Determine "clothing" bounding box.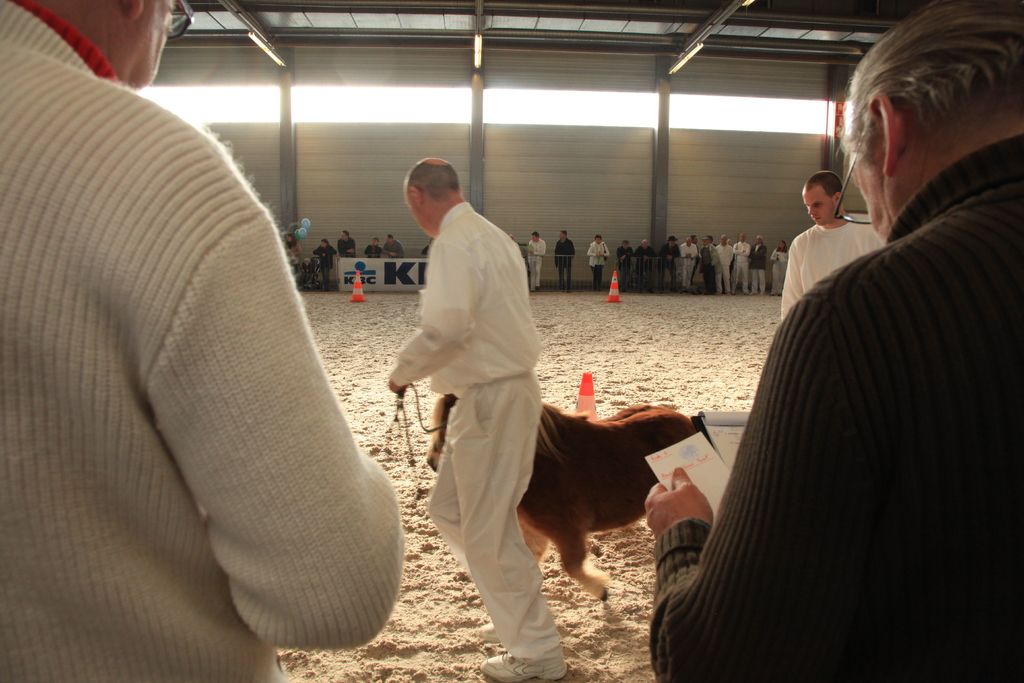
Determined: 781,218,881,317.
